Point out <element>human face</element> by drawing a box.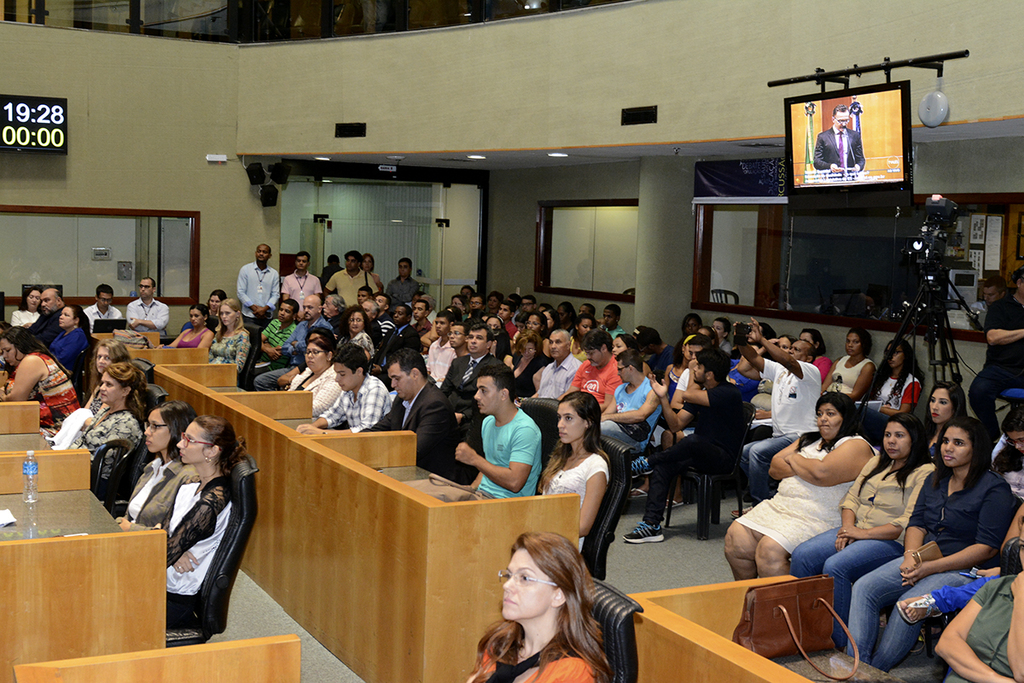
{"left": 397, "top": 259, "right": 409, "bottom": 274}.
